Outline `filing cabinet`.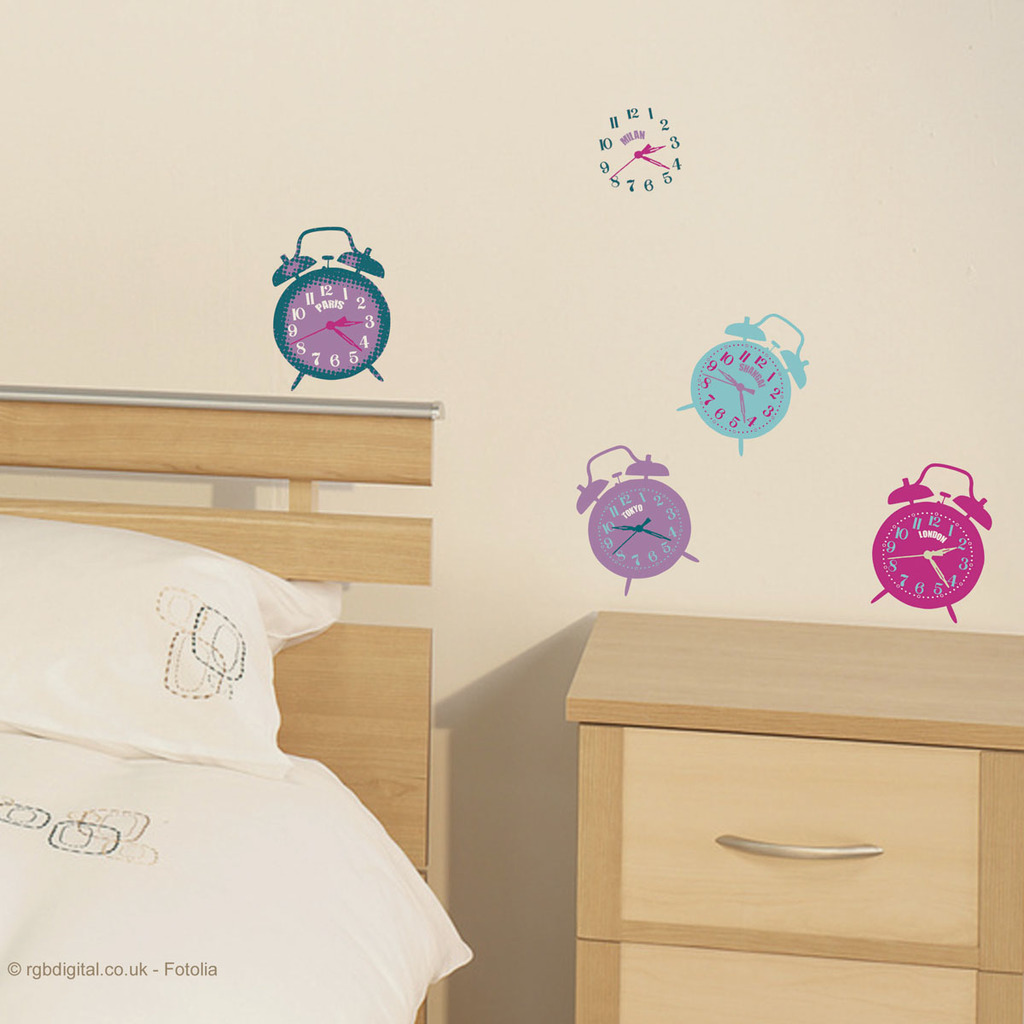
Outline: Rect(538, 622, 1023, 1014).
